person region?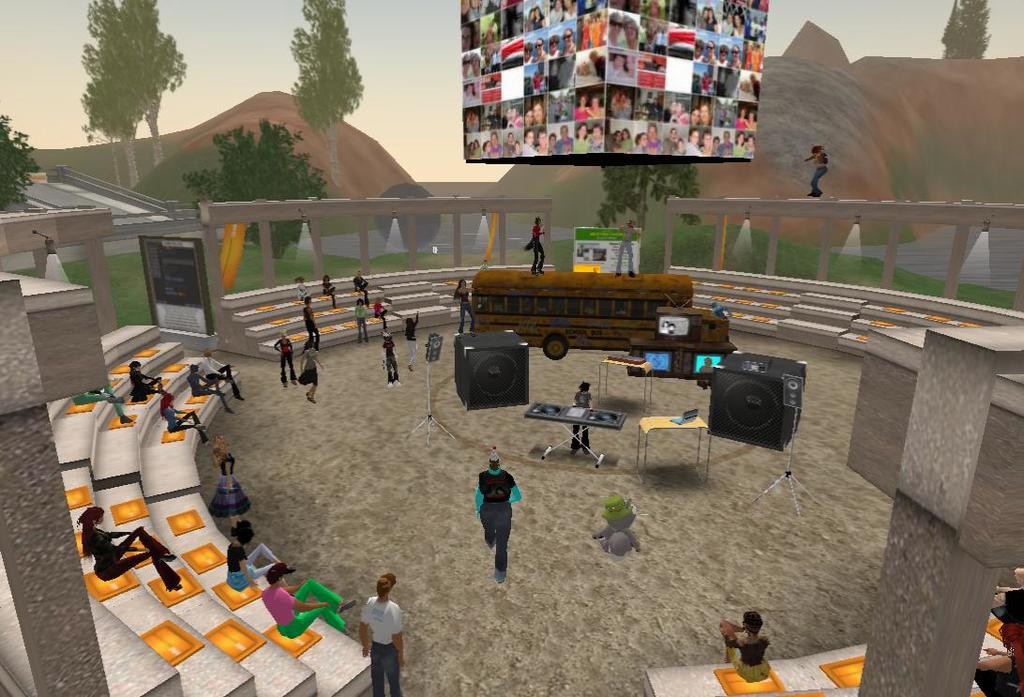
detection(352, 270, 370, 295)
